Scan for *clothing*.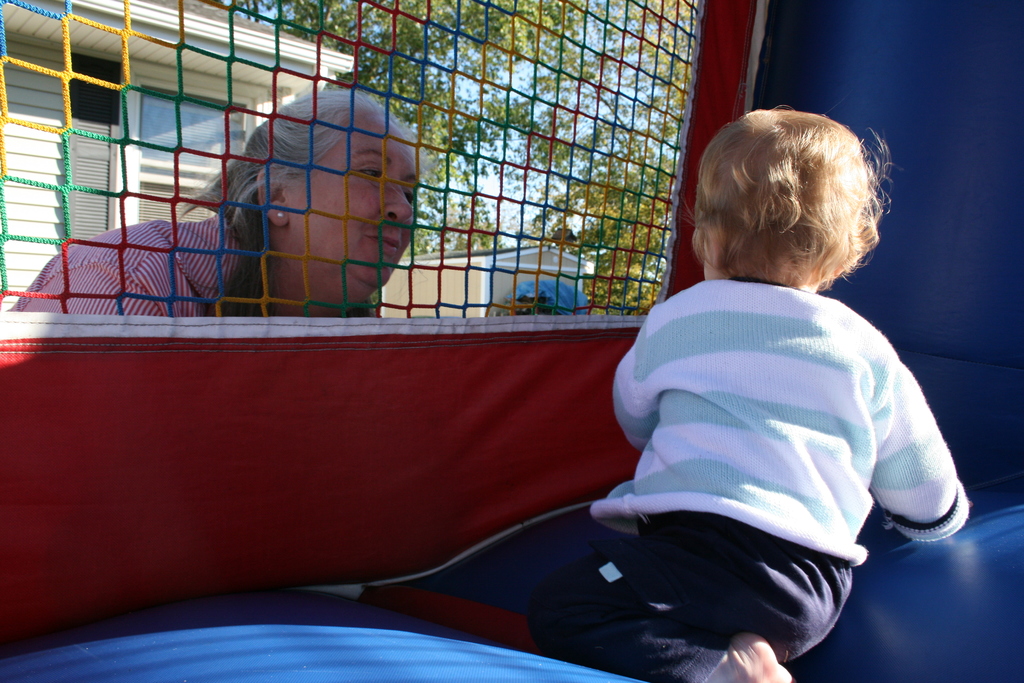
Scan result: x1=578, y1=227, x2=956, y2=670.
